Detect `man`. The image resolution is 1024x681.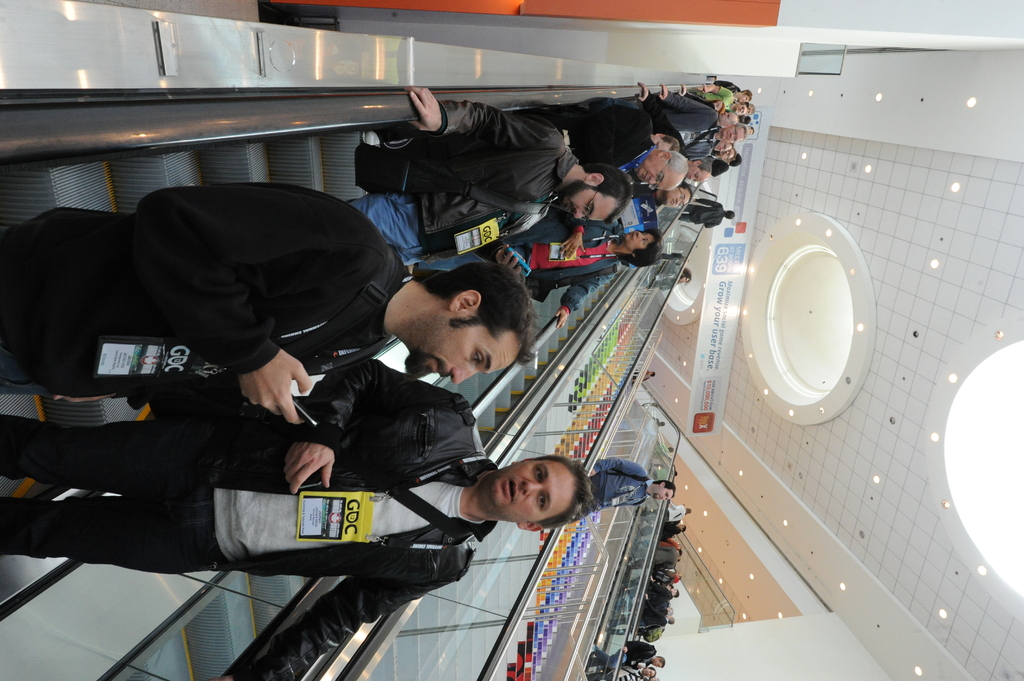
(0, 179, 537, 428).
